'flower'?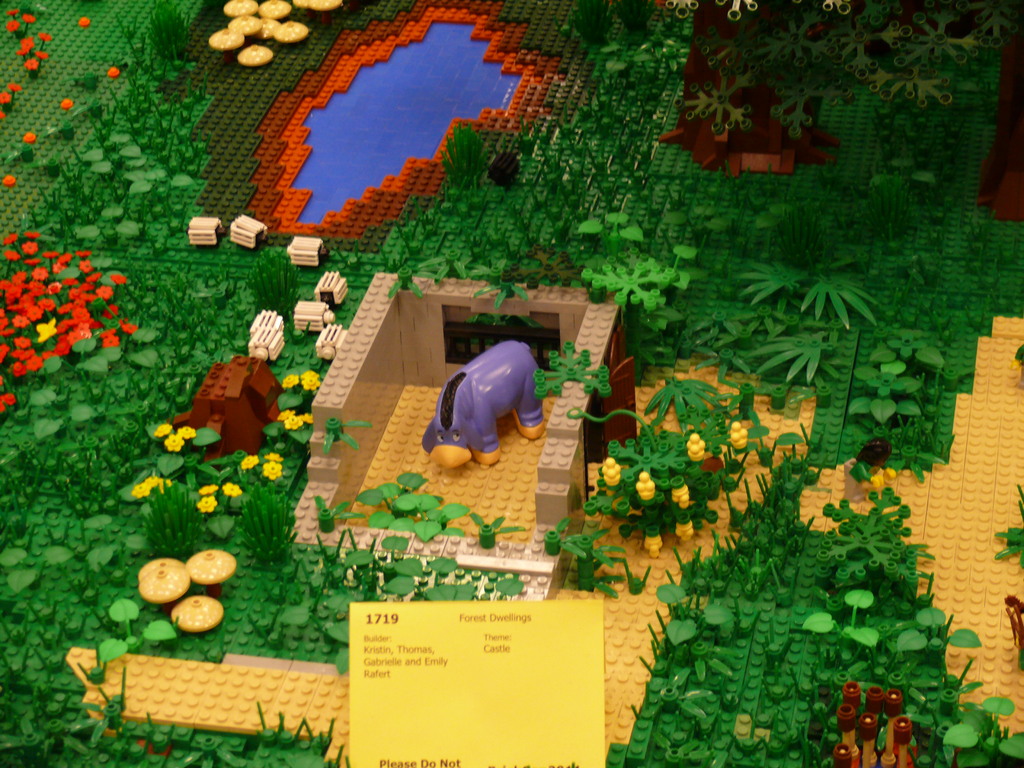
{"x1": 4, "y1": 8, "x2": 52, "y2": 77}
